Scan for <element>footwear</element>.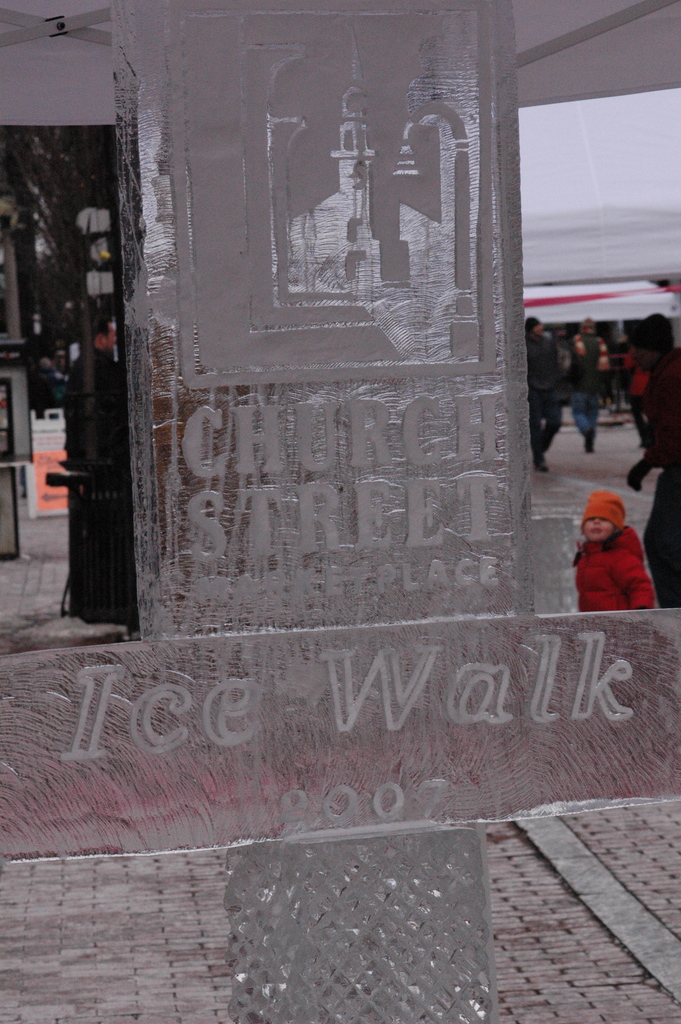
Scan result: x1=536 y1=464 x2=550 y2=469.
